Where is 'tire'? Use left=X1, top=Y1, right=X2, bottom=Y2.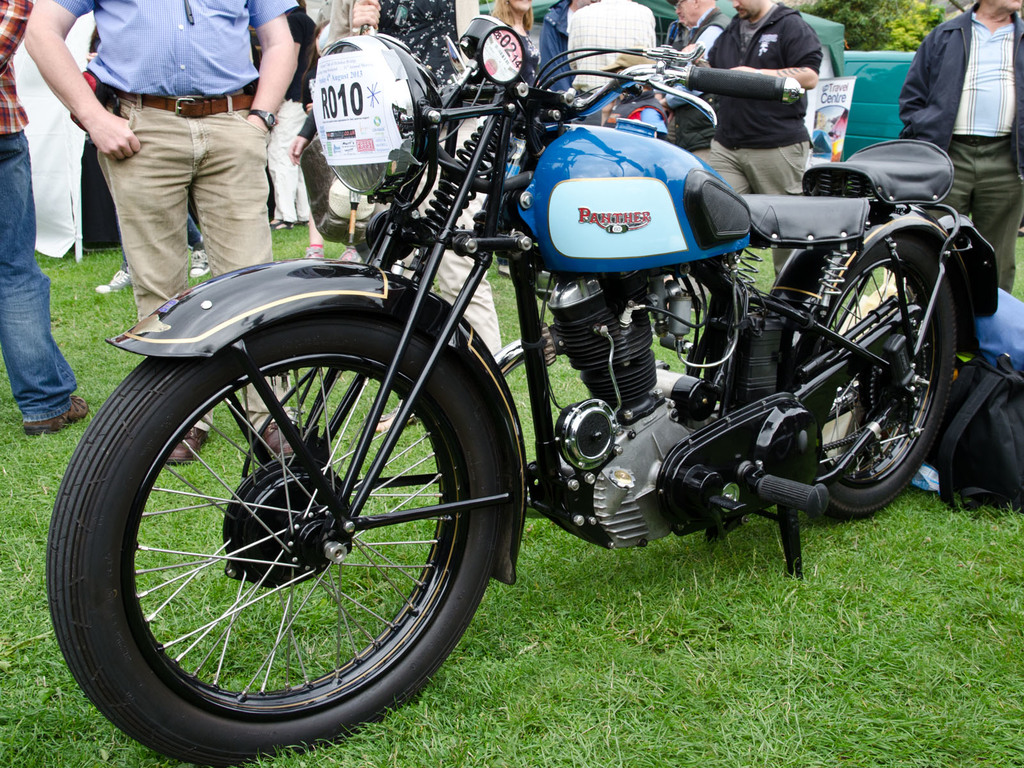
left=44, top=305, right=503, bottom=767.
